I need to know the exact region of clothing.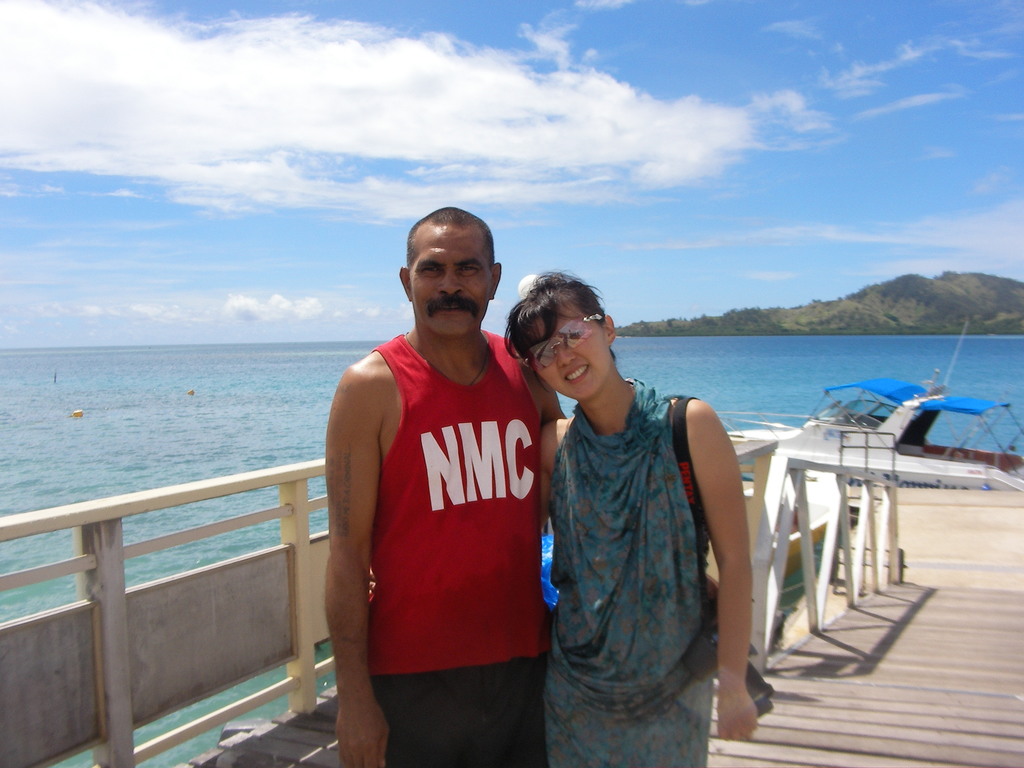
Region: bbox=(362, 331, 541, 767).
